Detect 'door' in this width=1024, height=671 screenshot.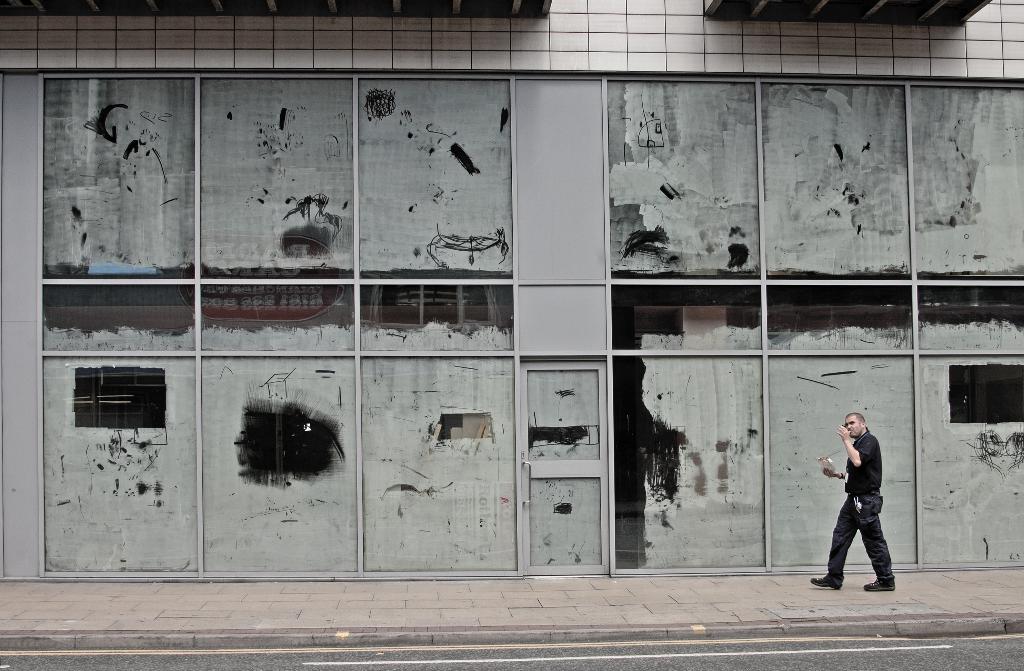
Detection: <region>519, 357, 609, 578</region>.
